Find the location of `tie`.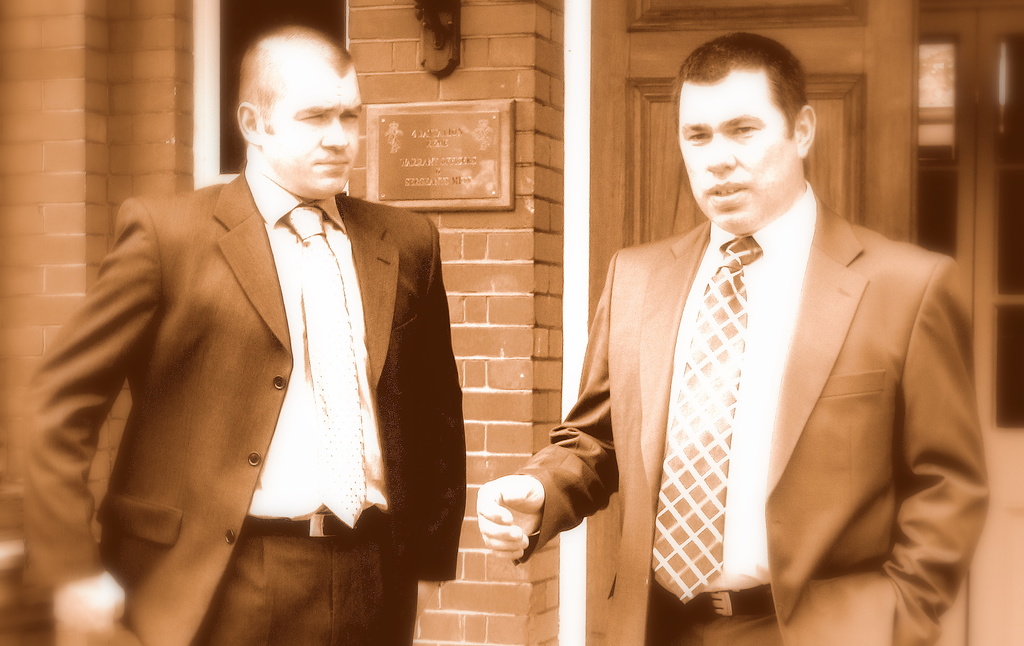
Location: (655,236,763,602).
